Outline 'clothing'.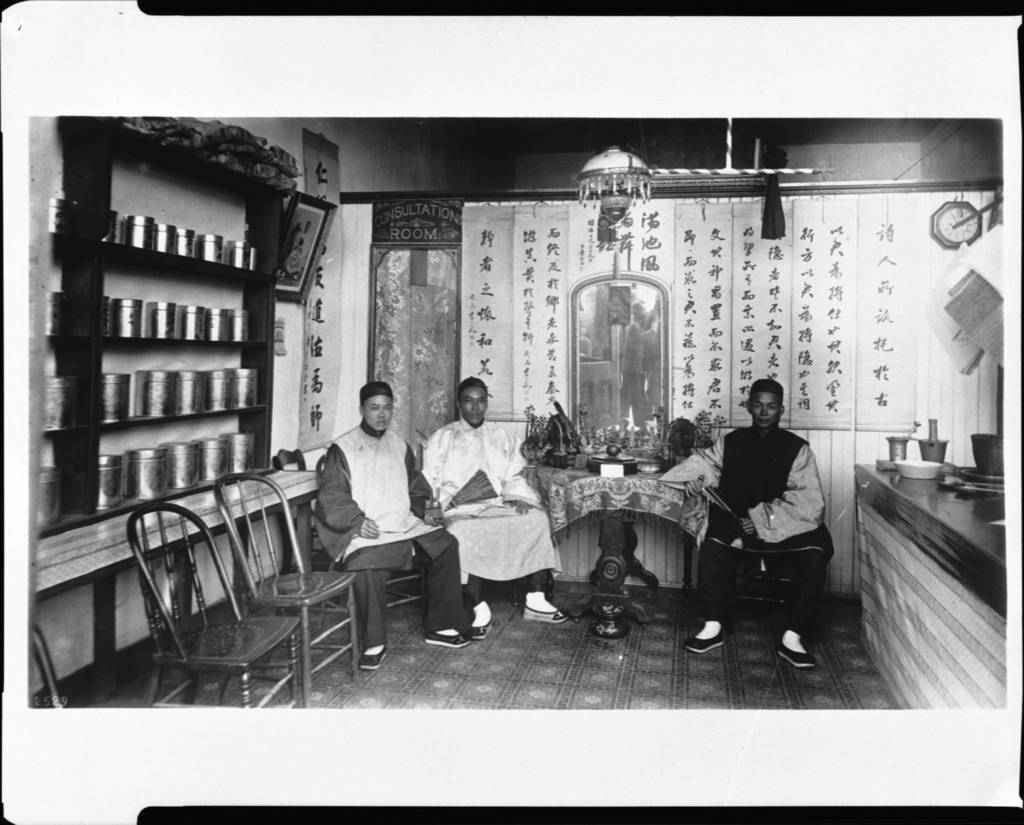
Outline: locate(417, 415, 563, 632).
